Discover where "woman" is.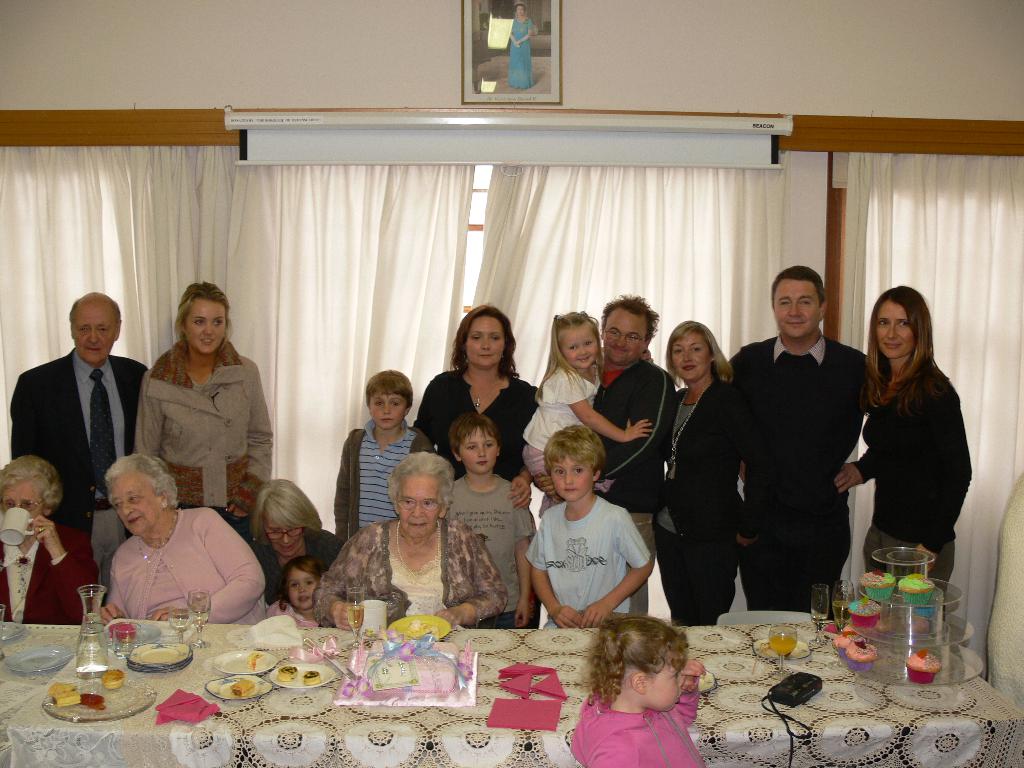
Discovered at box(245, 479, 361, 616).
